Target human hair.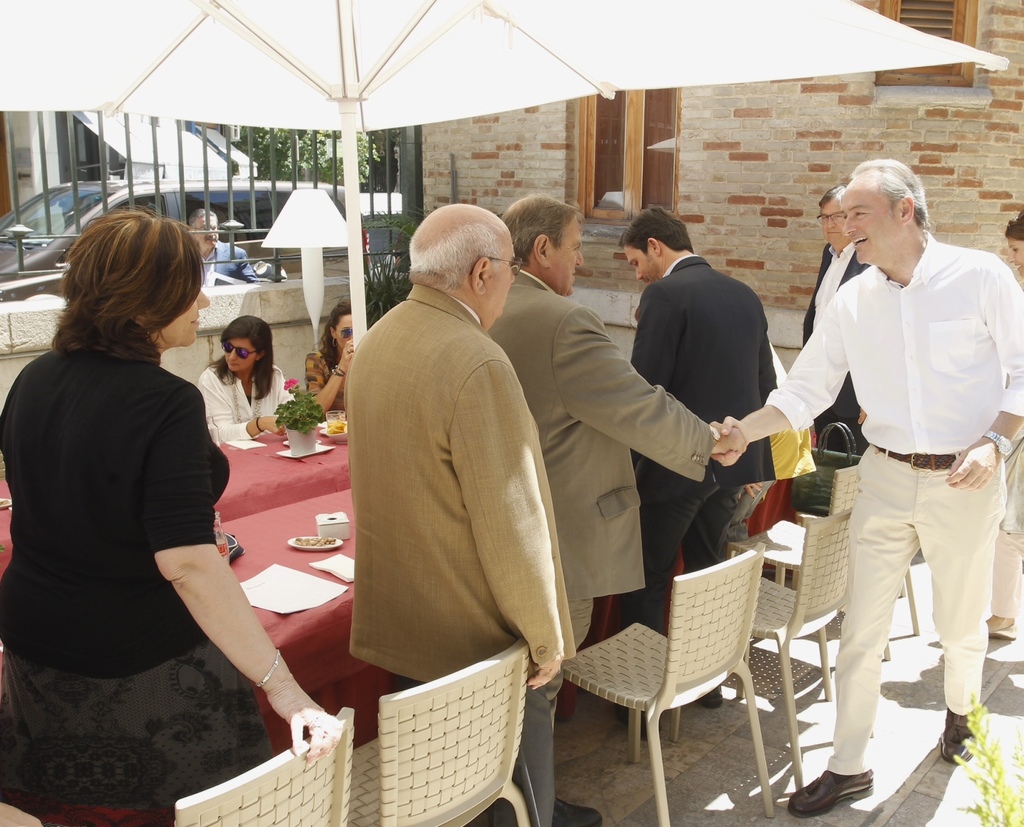
Target region: 1005/210/1023/241.
